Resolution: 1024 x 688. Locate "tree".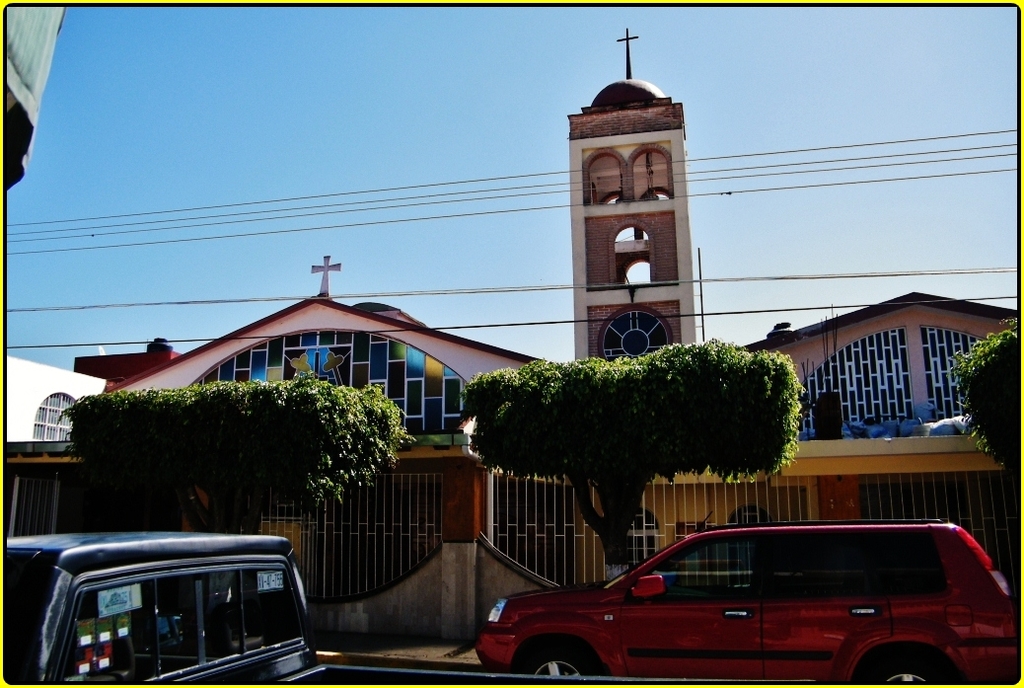
[x1=73, y1=378, x2=417, y2=535].
